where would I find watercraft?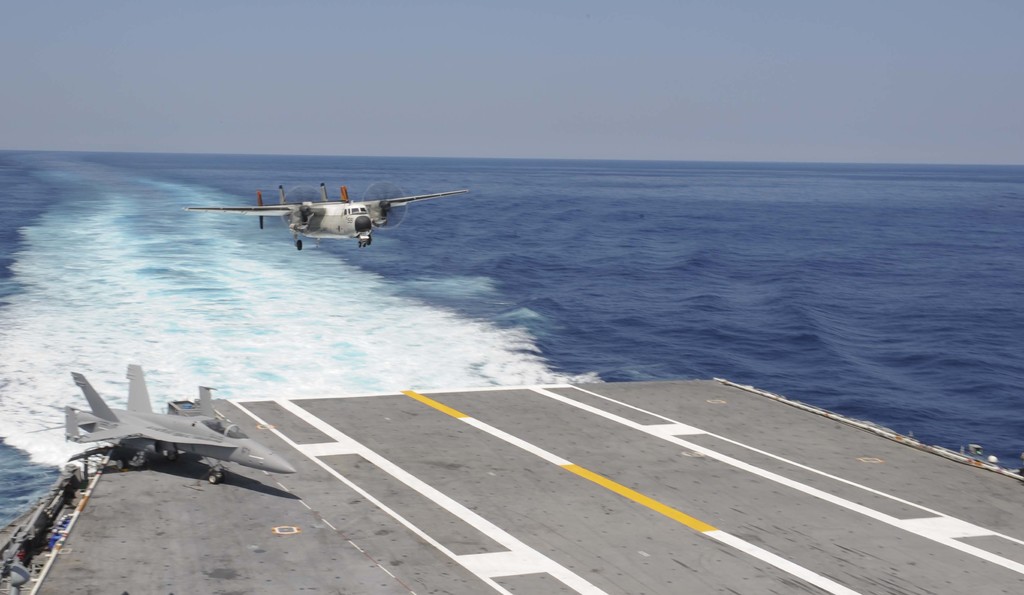
At rect(2, 368, 1023, 594).
